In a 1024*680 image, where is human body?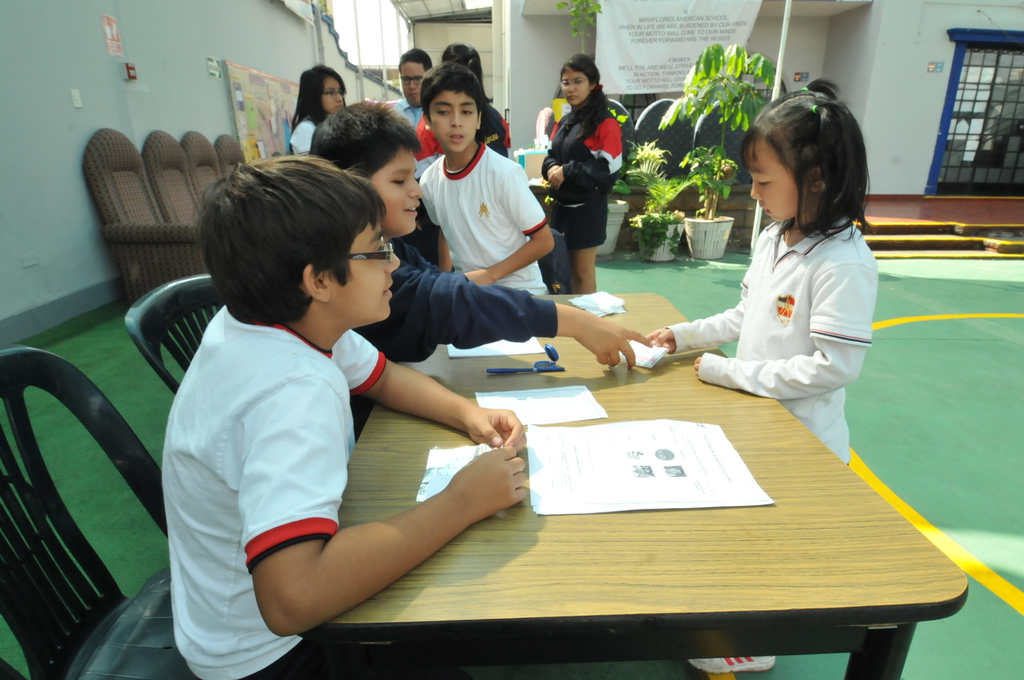
pyautogui.locateOnScreen(411, 97, 512, 163).
